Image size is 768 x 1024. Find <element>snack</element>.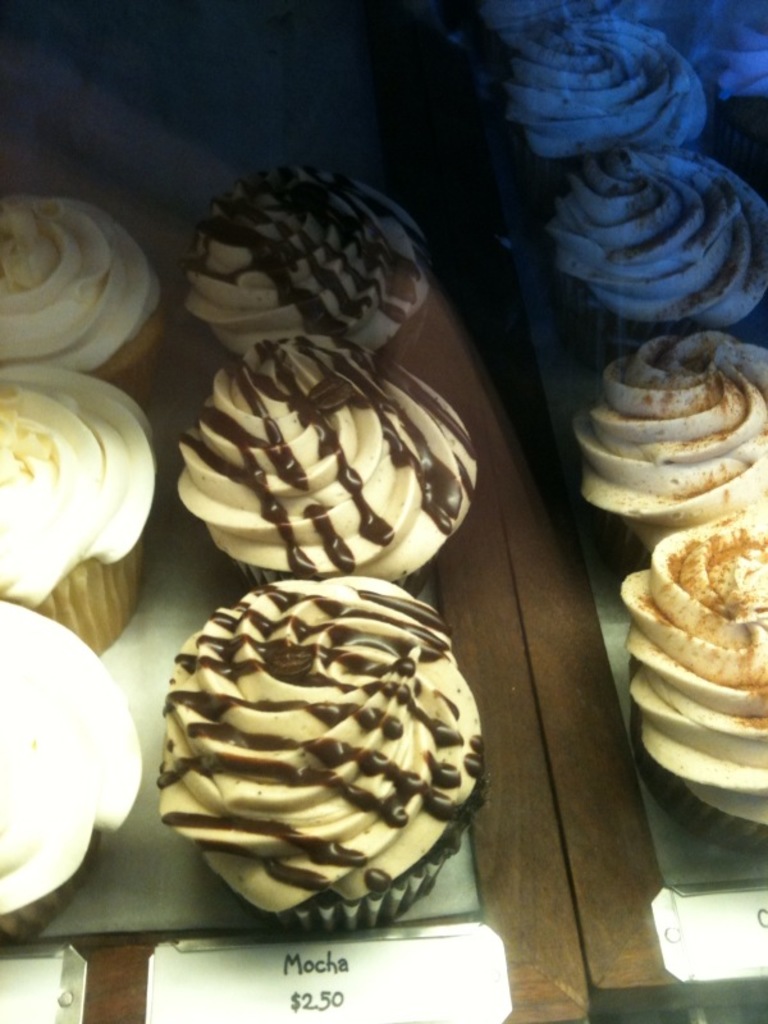
588,328,767,556.
